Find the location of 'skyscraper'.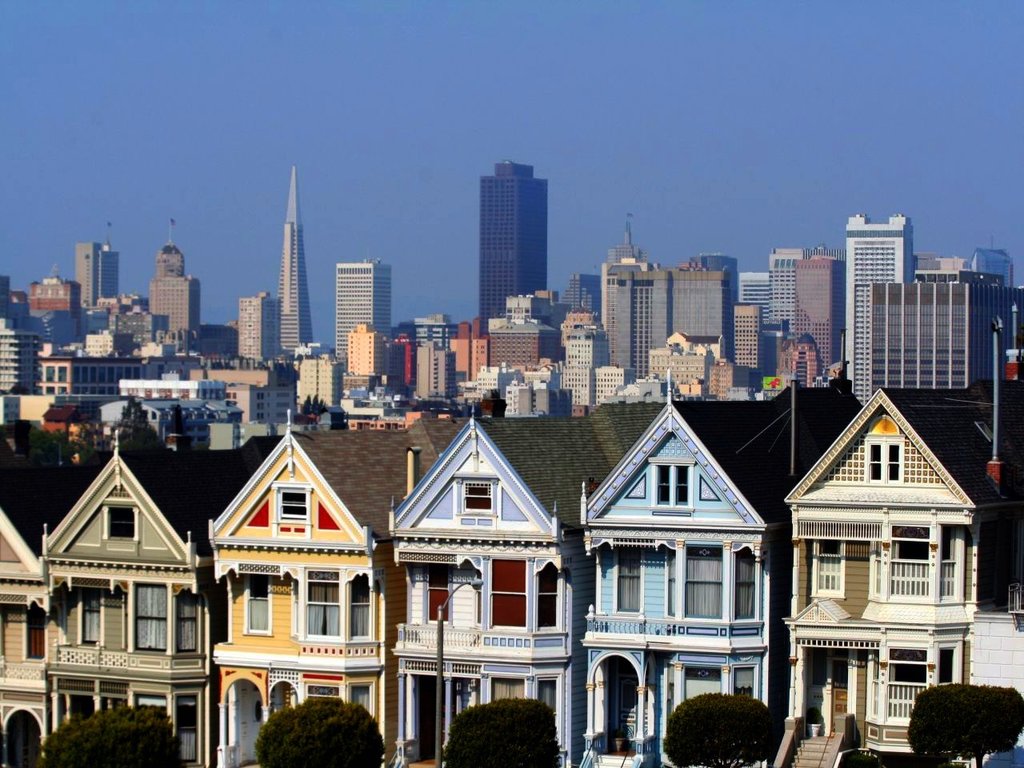
Location: box=[554, 326, 602, 416].
